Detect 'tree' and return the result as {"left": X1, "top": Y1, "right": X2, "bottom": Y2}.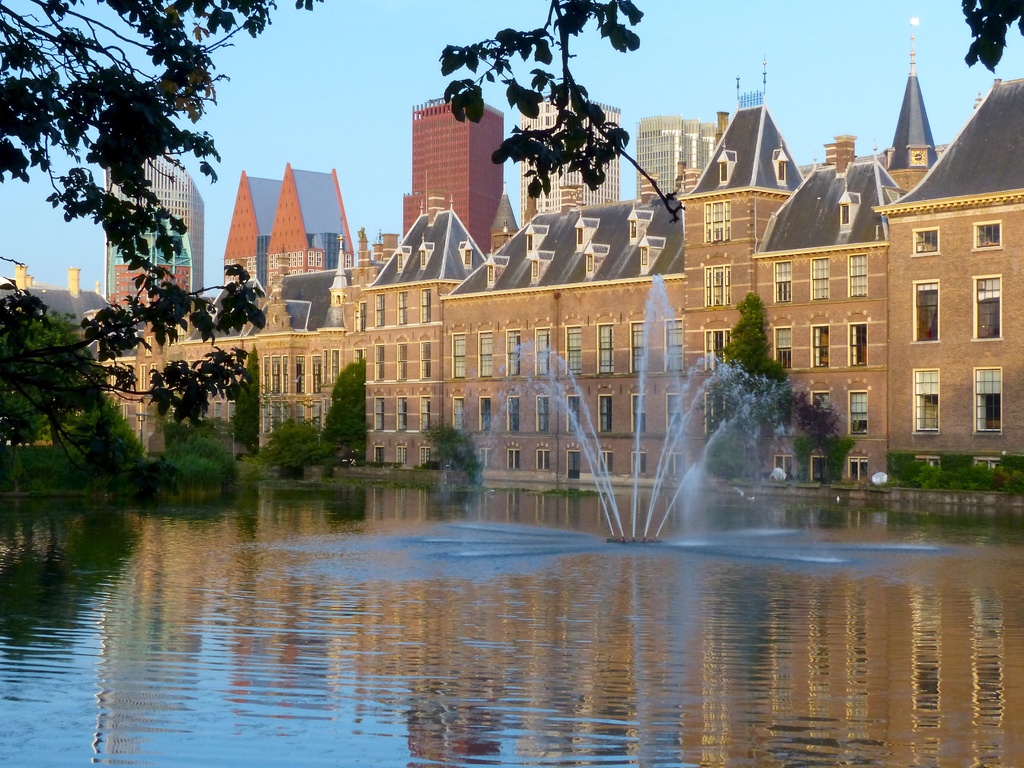
{"left": 714, "top": 298, "right": 806, "bottom": 463}.
